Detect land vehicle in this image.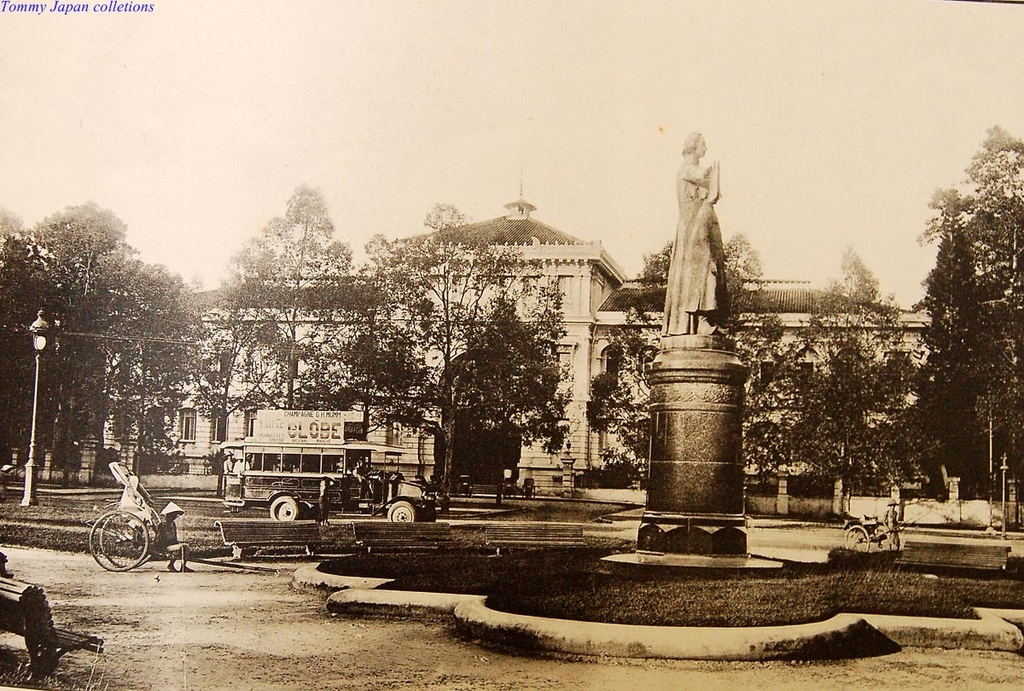
Detection: <box>85,456,164,579</box>.
